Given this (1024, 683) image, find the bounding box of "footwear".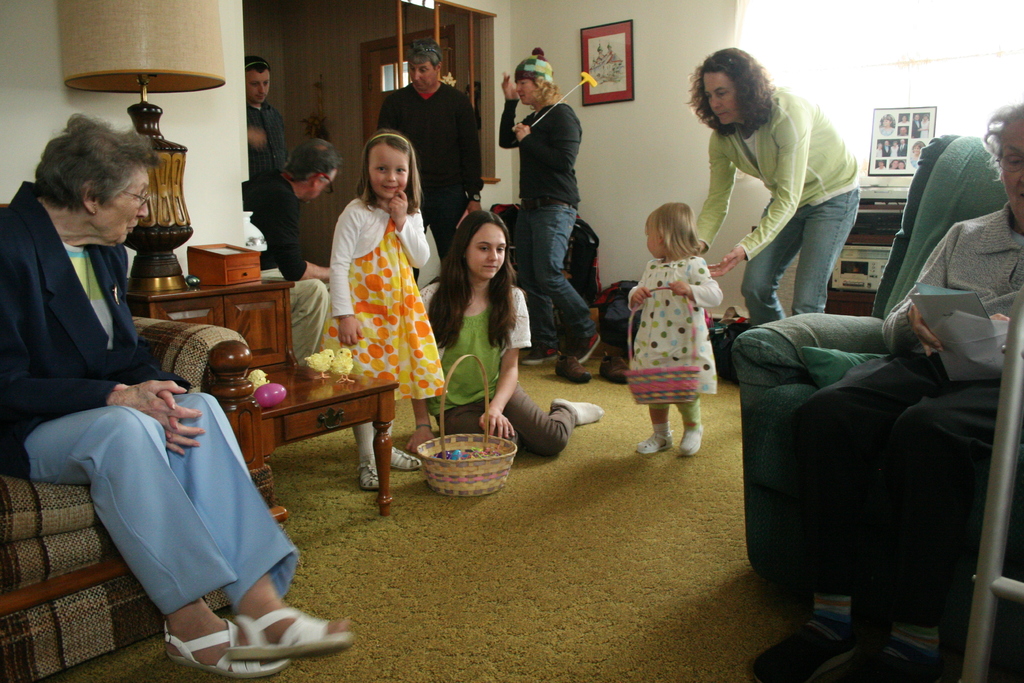
detection(351, 461, 375, 491).
